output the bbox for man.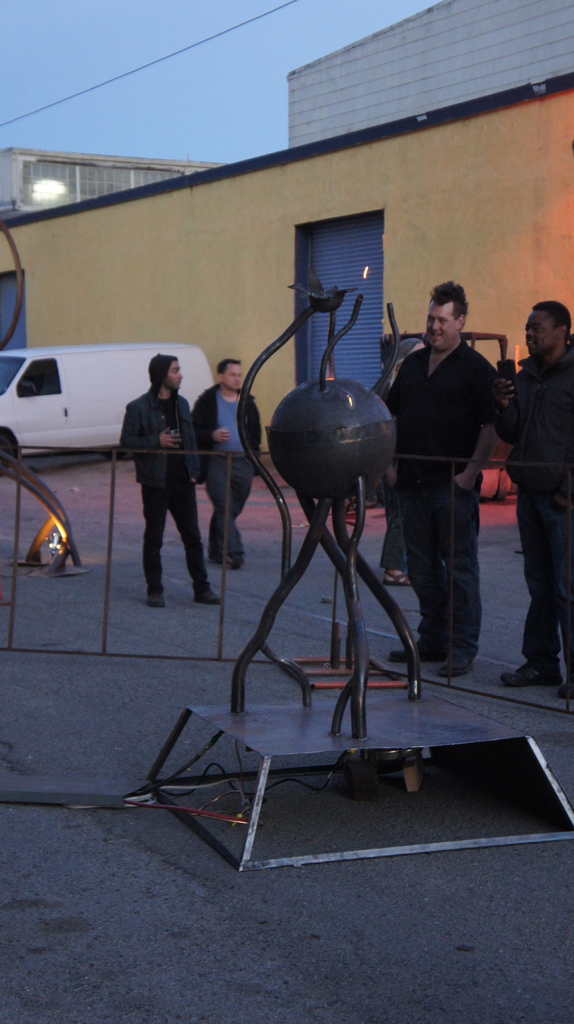
bbox(197, 354, 262, 567).
